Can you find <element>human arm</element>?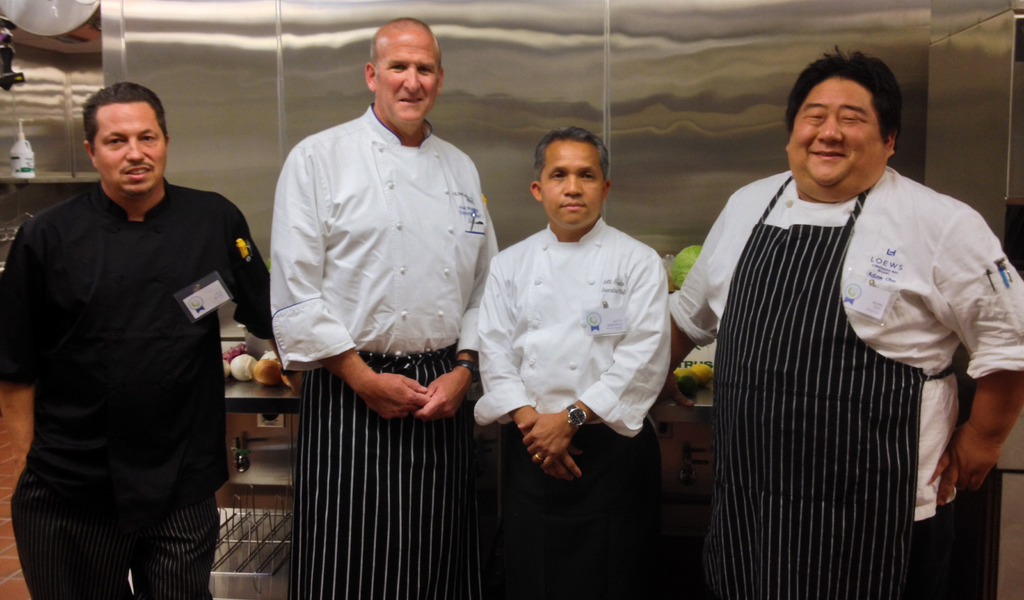
Yes, bounding box: (x1=0, y1=226, x2=38, y2=446).
